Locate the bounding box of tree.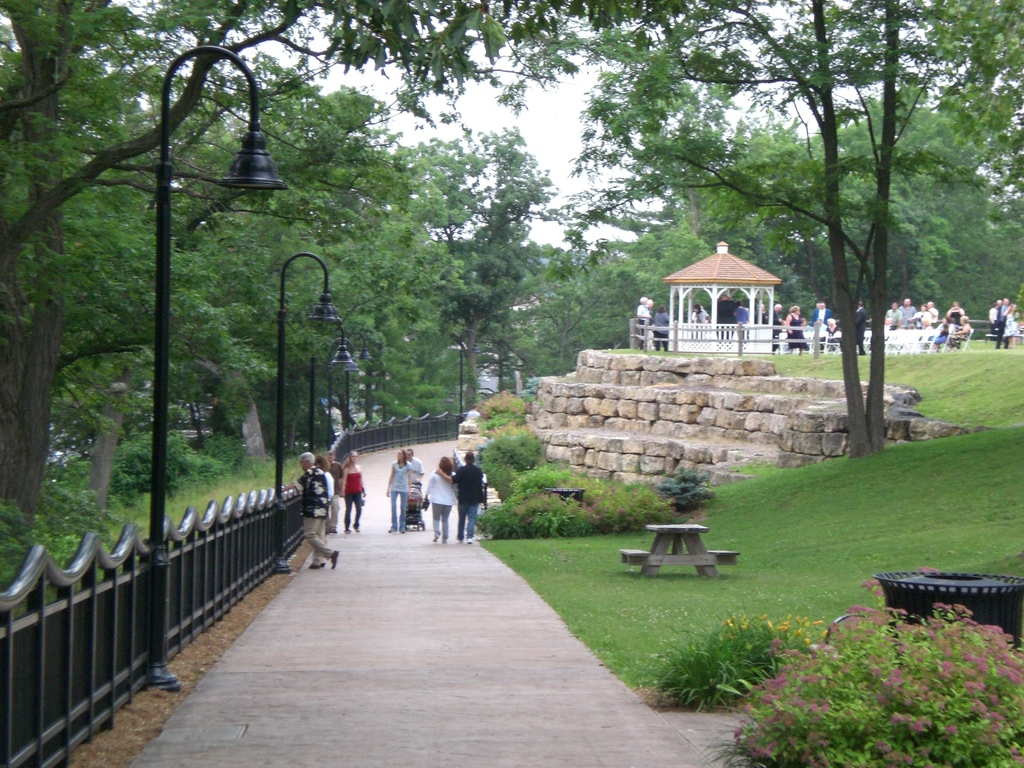
Bounding box: x1=628, y1=61, x2=972, y2=396.
